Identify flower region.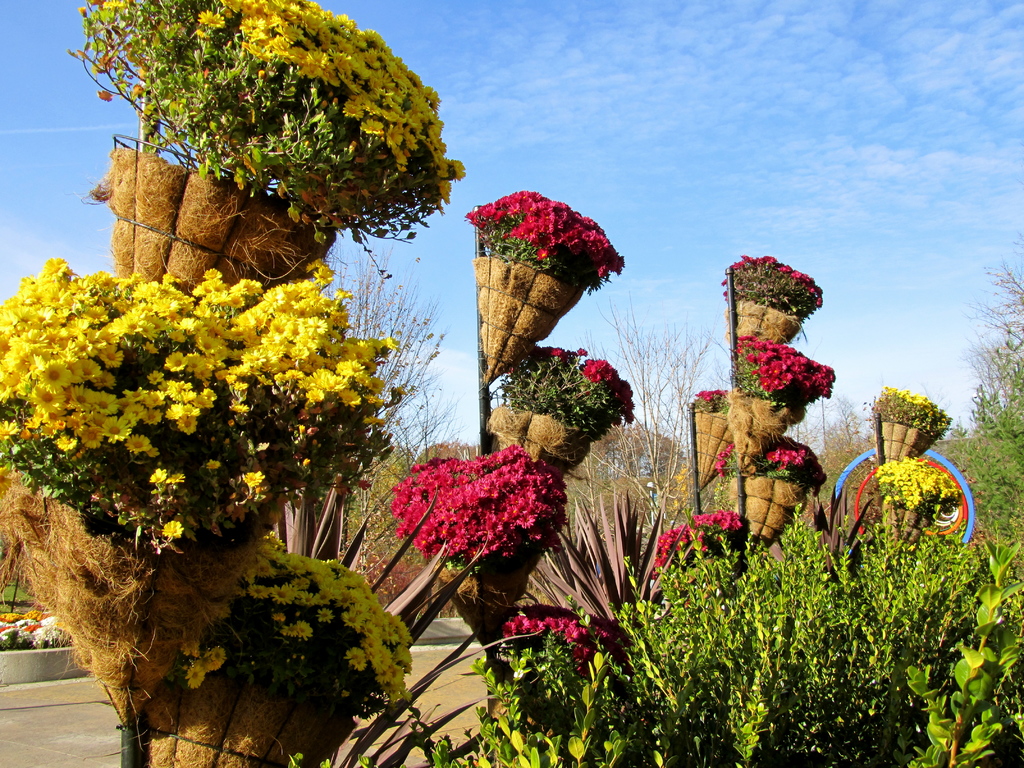
Region: BBox(180, 631, 199, 657).
